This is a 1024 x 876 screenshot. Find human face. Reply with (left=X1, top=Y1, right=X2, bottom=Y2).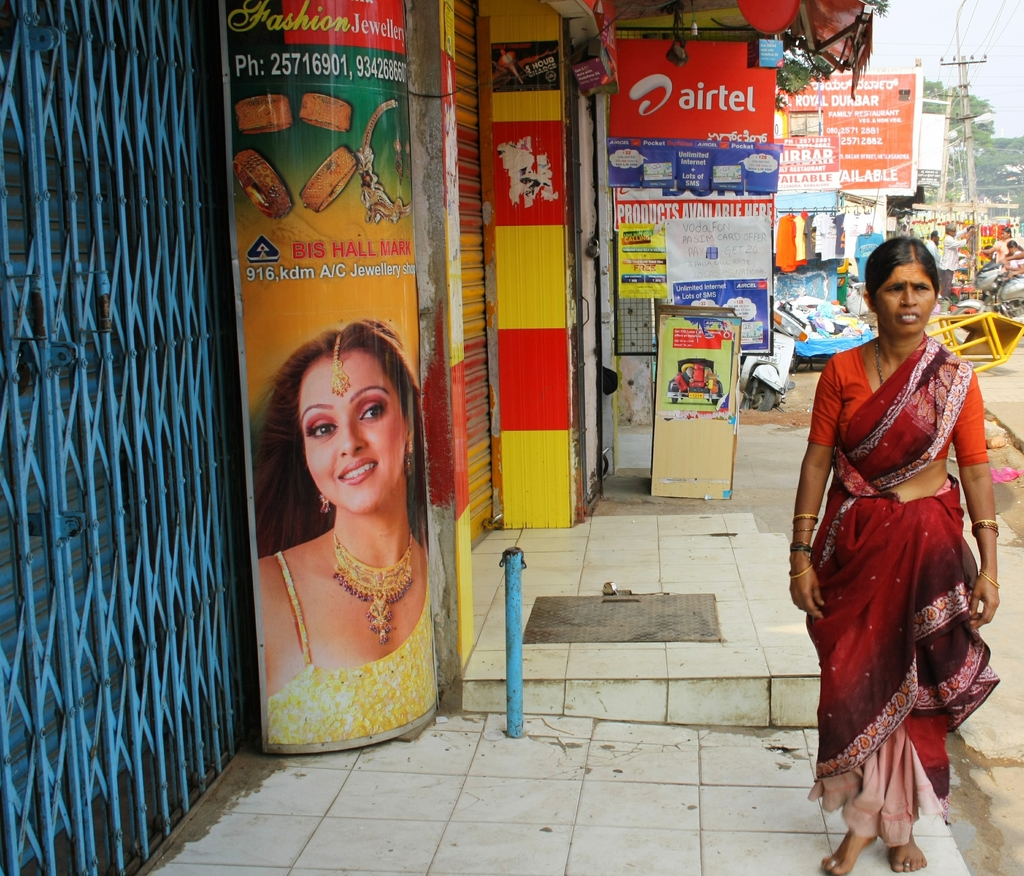
(left=296, top=343, right=411, bottom=513).
